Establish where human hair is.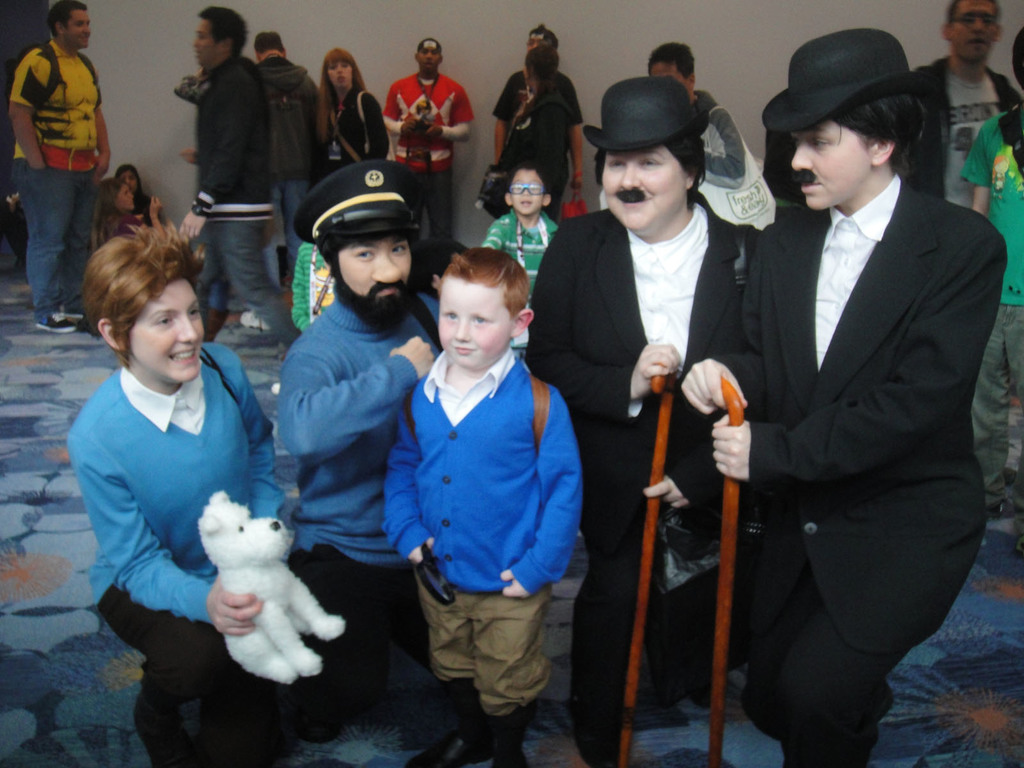
Established at box(199, 4, 250, 54).
